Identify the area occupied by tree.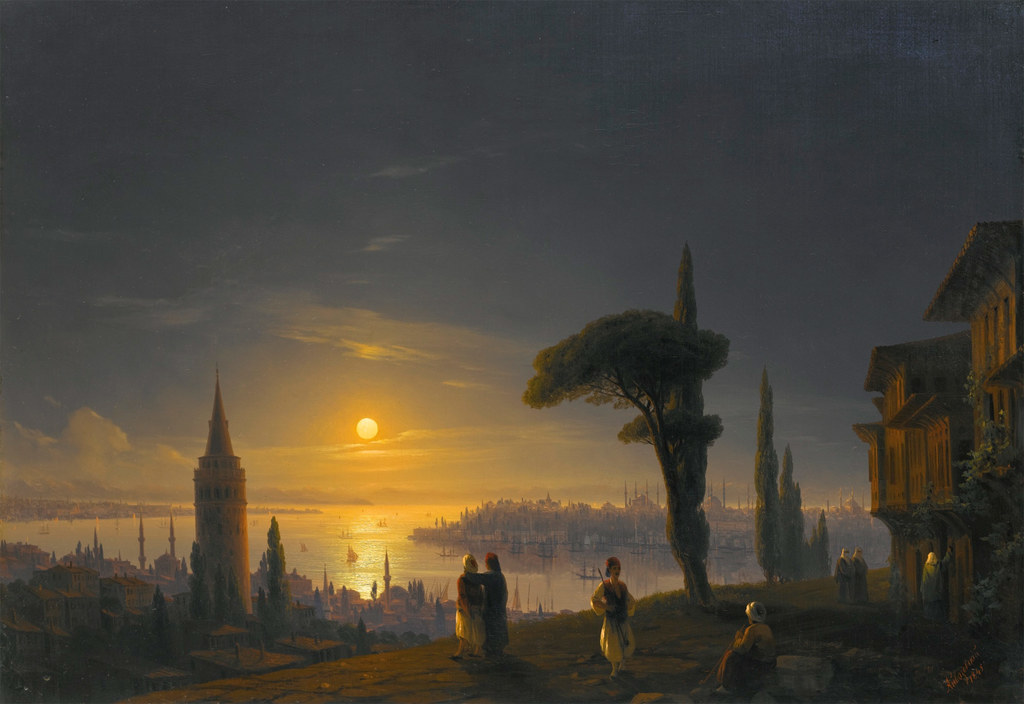
Area: region(754, 365, 791, 580).
